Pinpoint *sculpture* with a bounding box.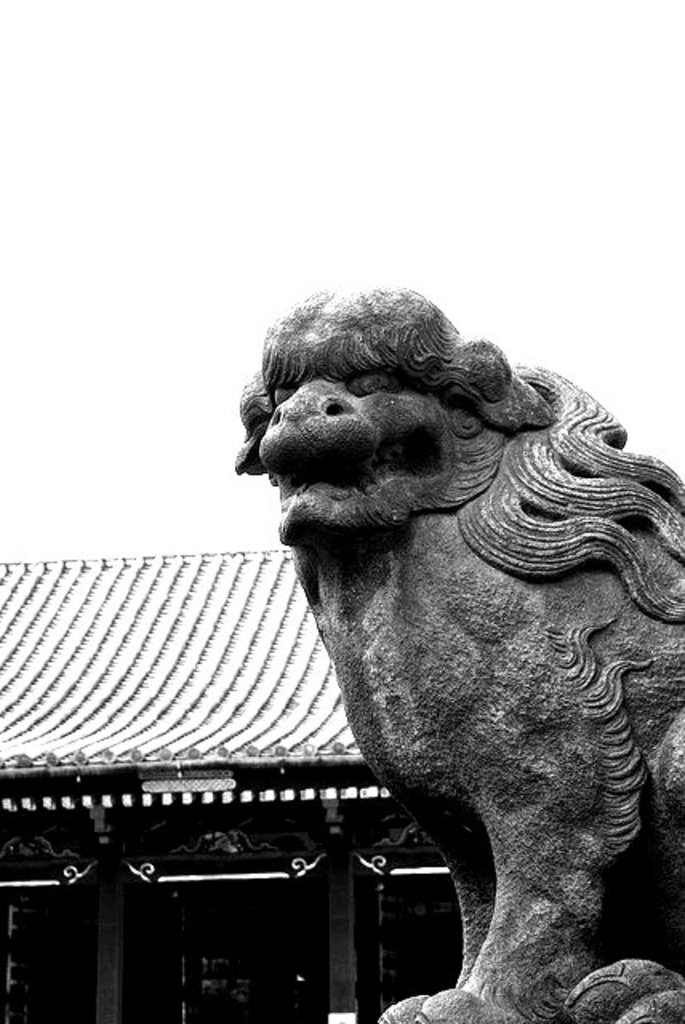
(202,331,664,1018).
